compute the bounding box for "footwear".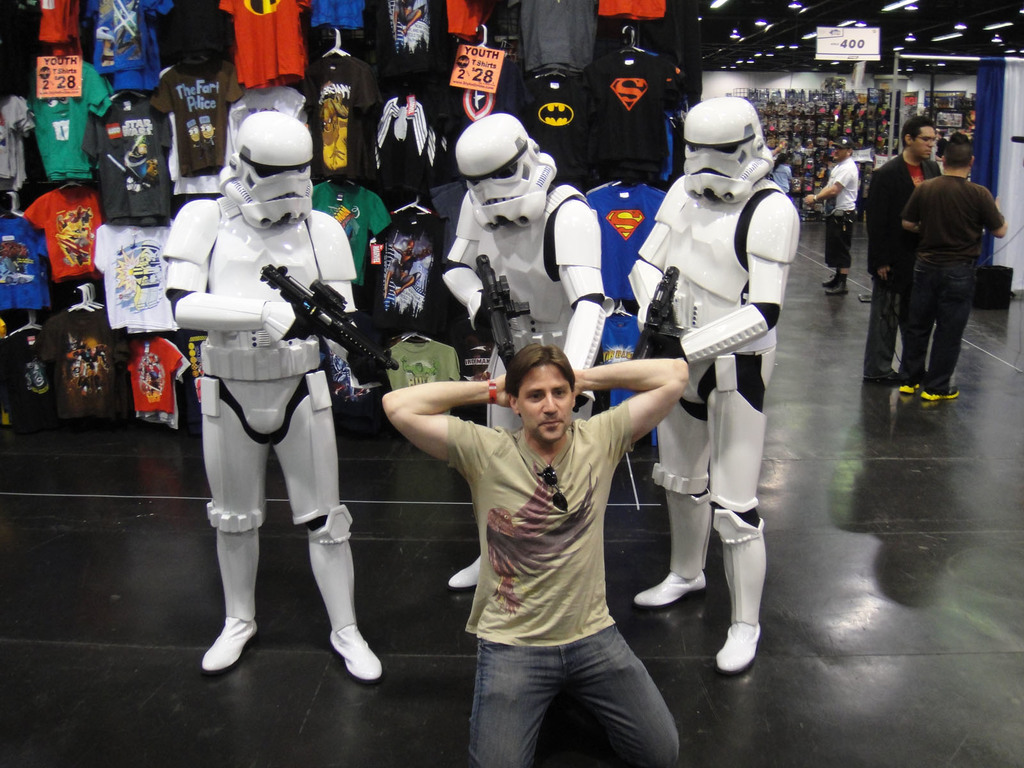
[x1=328, y1=627, x2=381, y2=679].
